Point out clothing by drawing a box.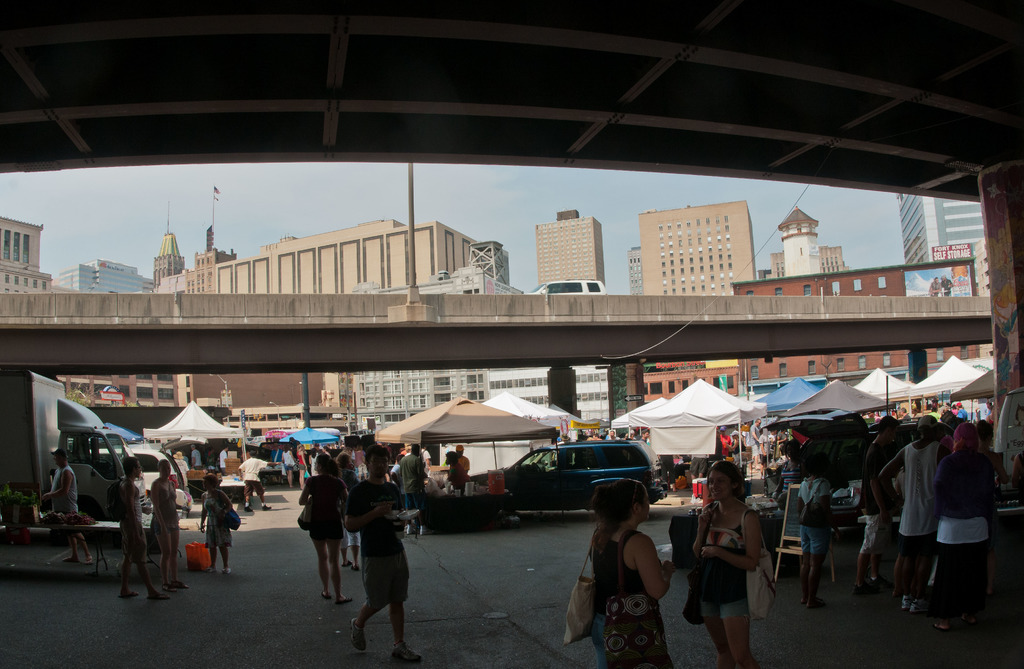
<bbox>147, 479, 182, 601</bbox>.
